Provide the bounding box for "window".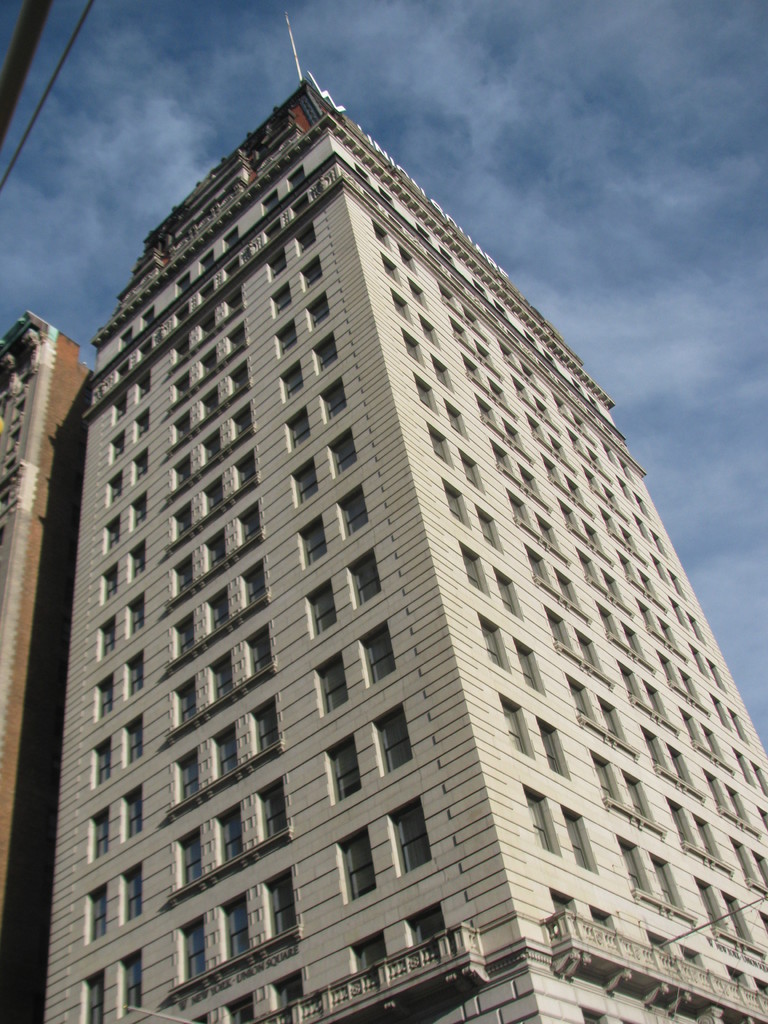
l=264, t=250, r=289, b=281.
